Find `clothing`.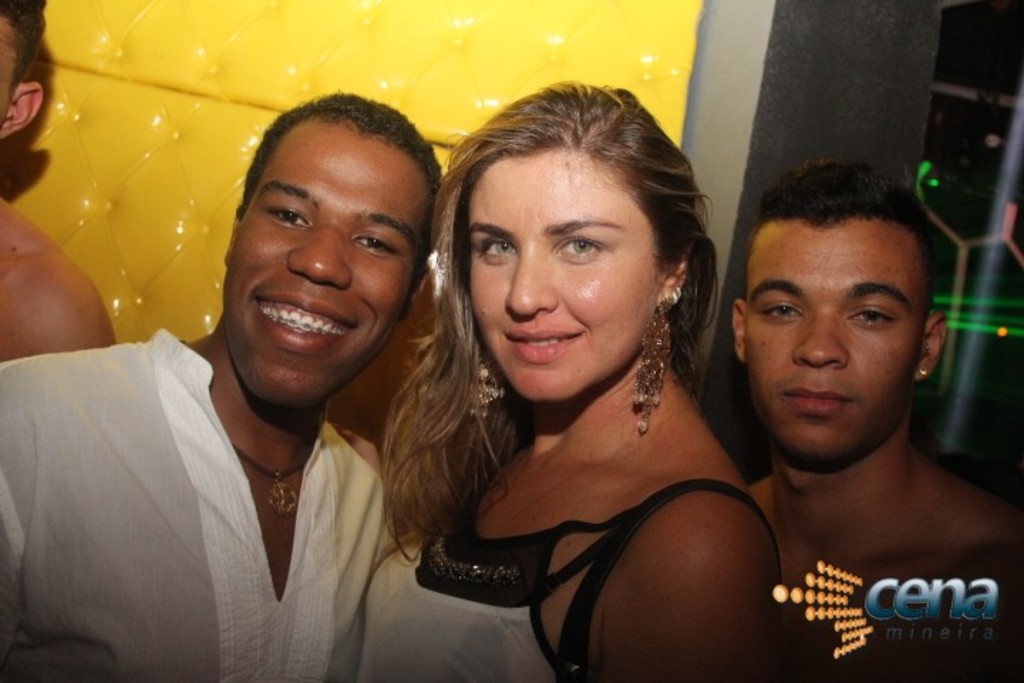
<box>26,299,445,682</box>.
